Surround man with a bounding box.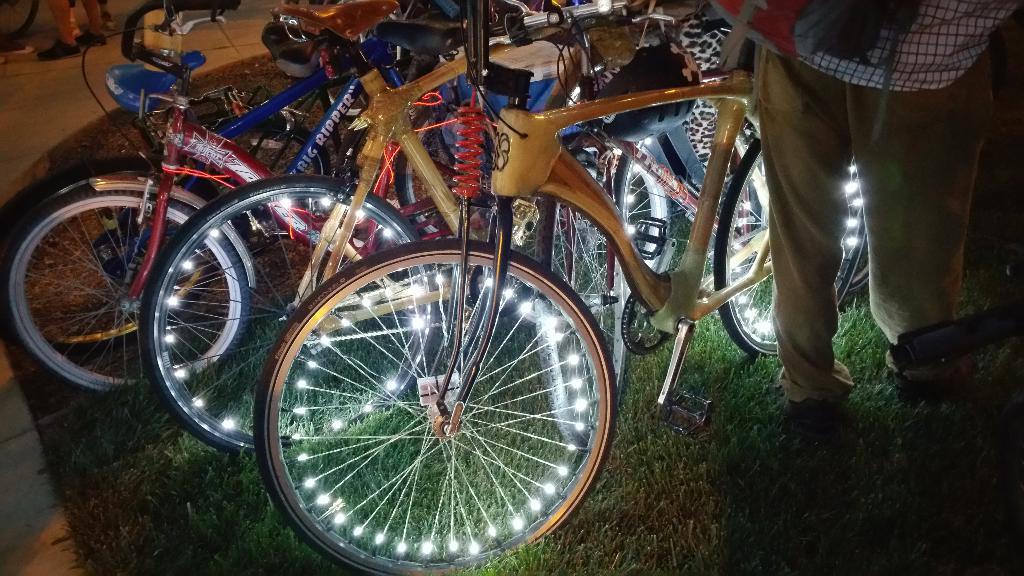
753:0:1012:425.
